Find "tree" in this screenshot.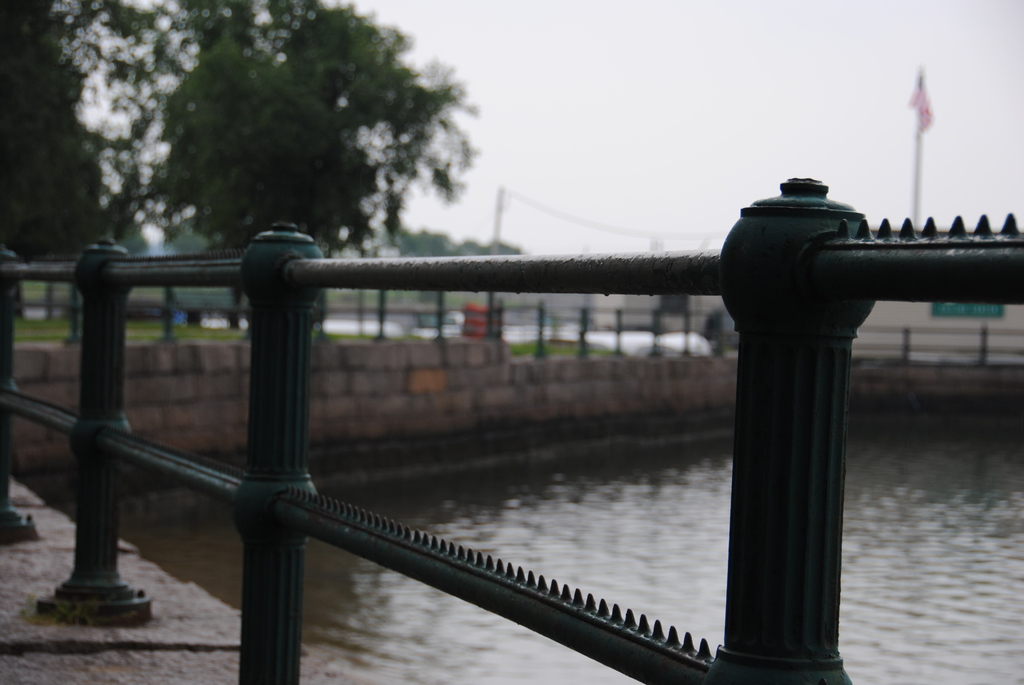
The bounding box for "tree" is 115,3,538,304.
